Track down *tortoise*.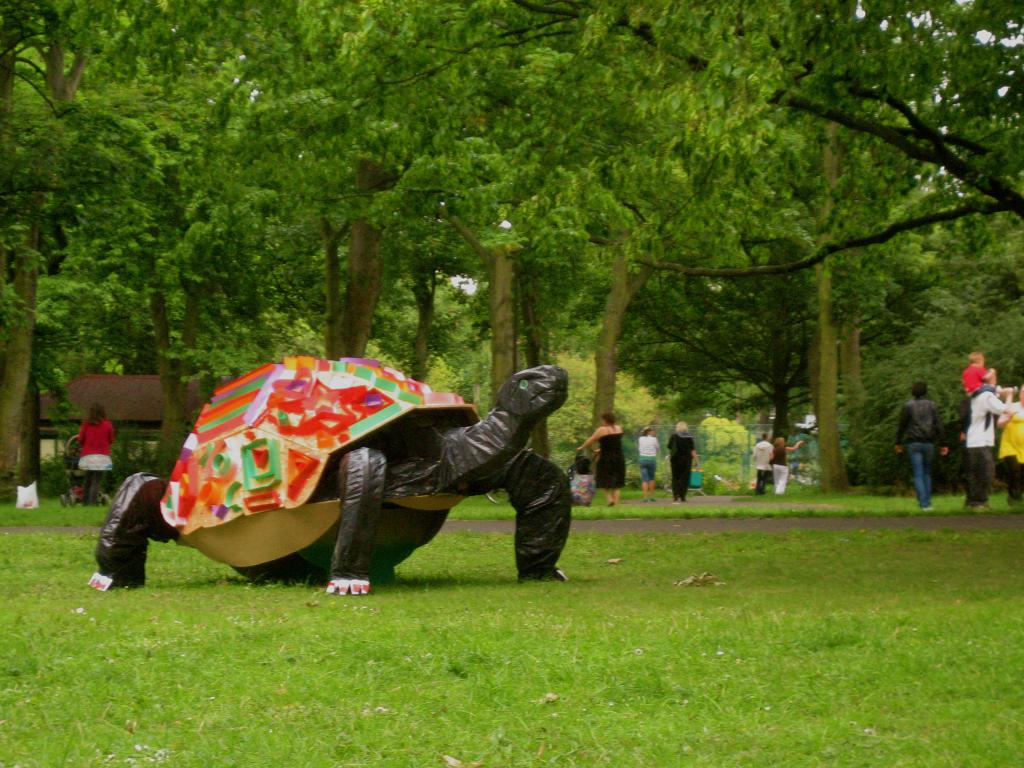
Tracked to <bbox>96, 352, 573, 589</bbox>.
